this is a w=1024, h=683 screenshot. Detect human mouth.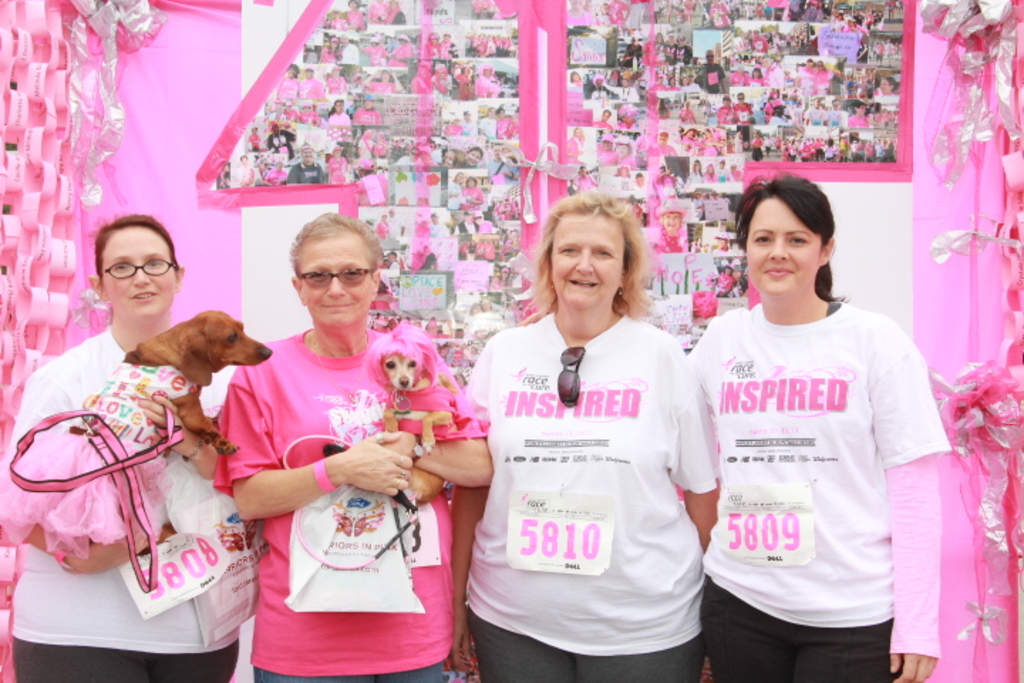
<box>762,270,795,275</box>.
